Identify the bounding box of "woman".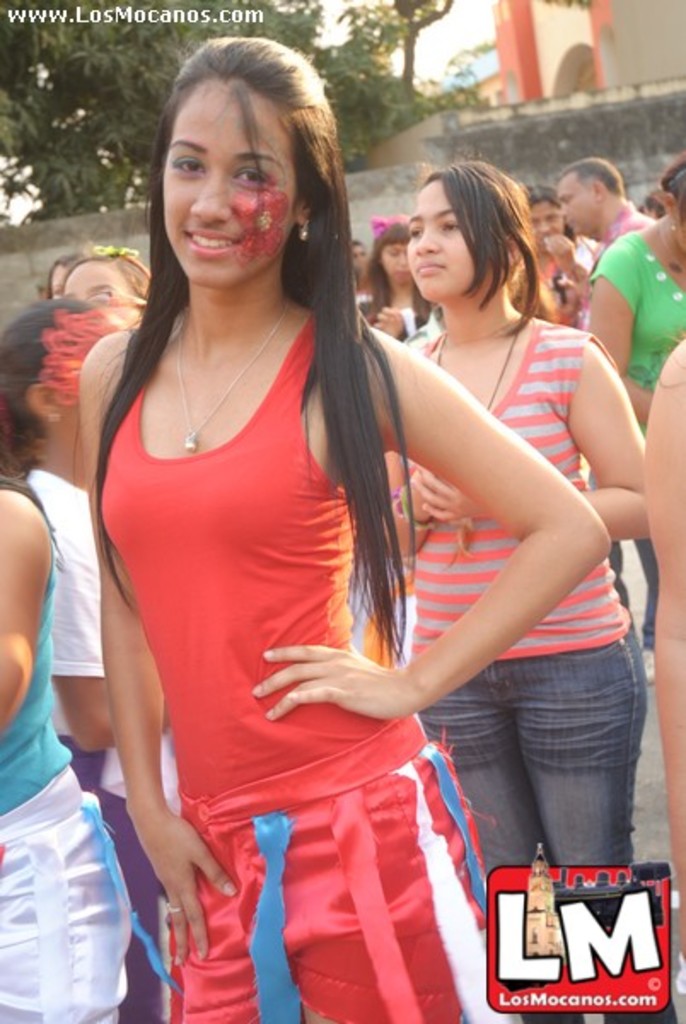
l=370, t=150, r=677, b=1022.
